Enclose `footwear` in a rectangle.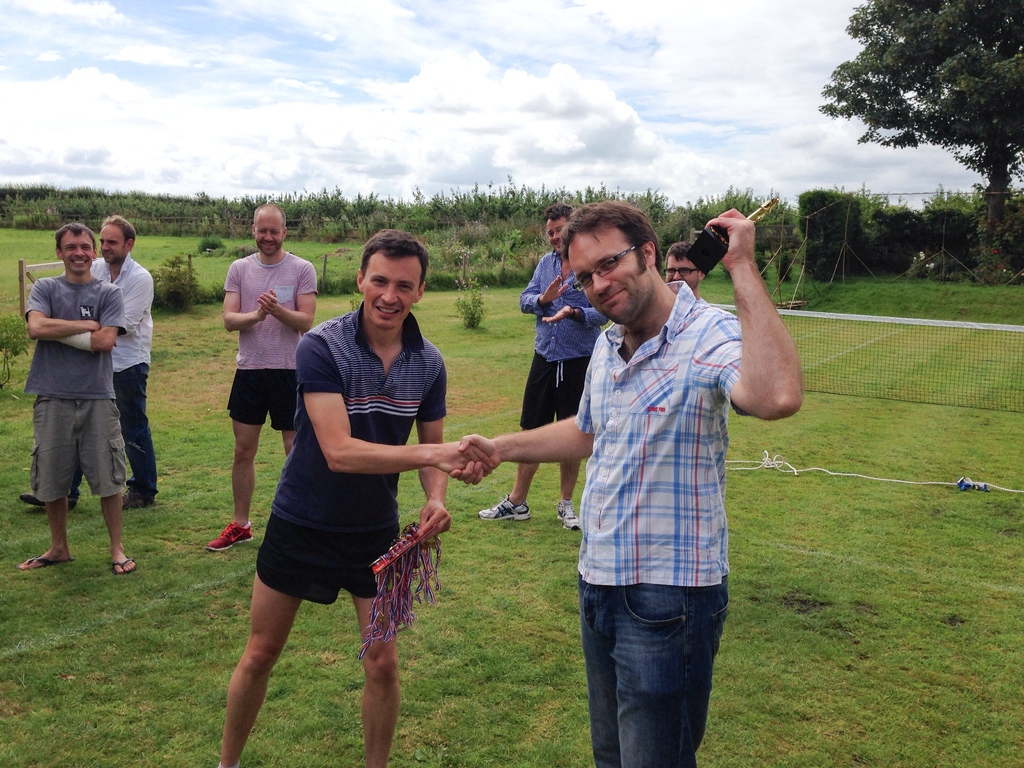
(555, 501, 580, 529).
